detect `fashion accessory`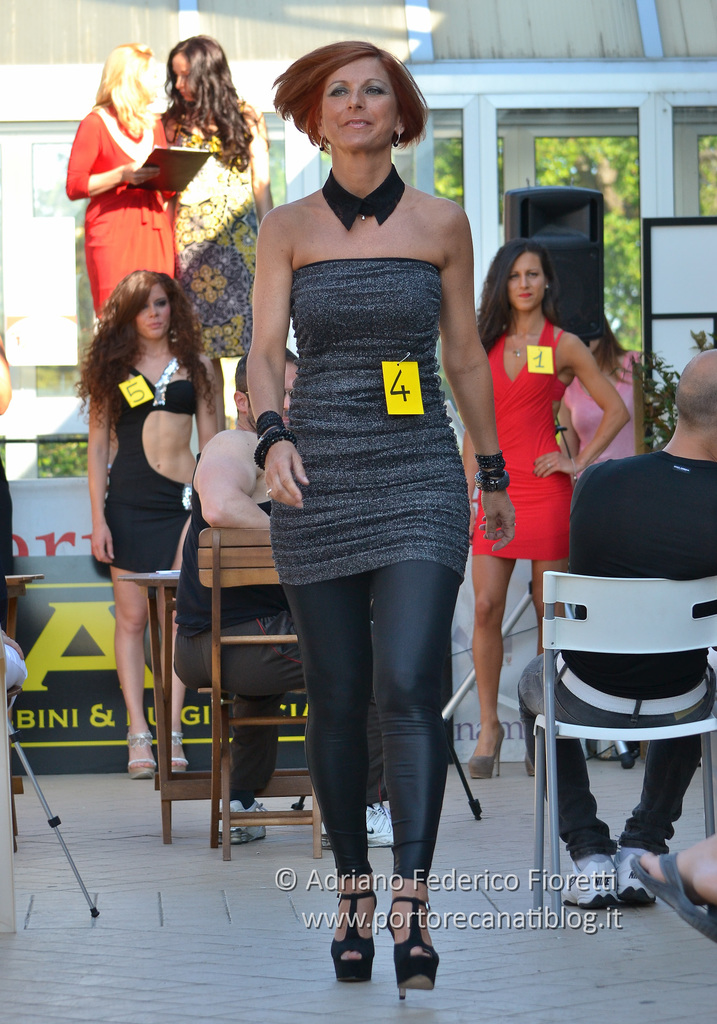
<bbox>546, 461, 555, 471</bbox>
